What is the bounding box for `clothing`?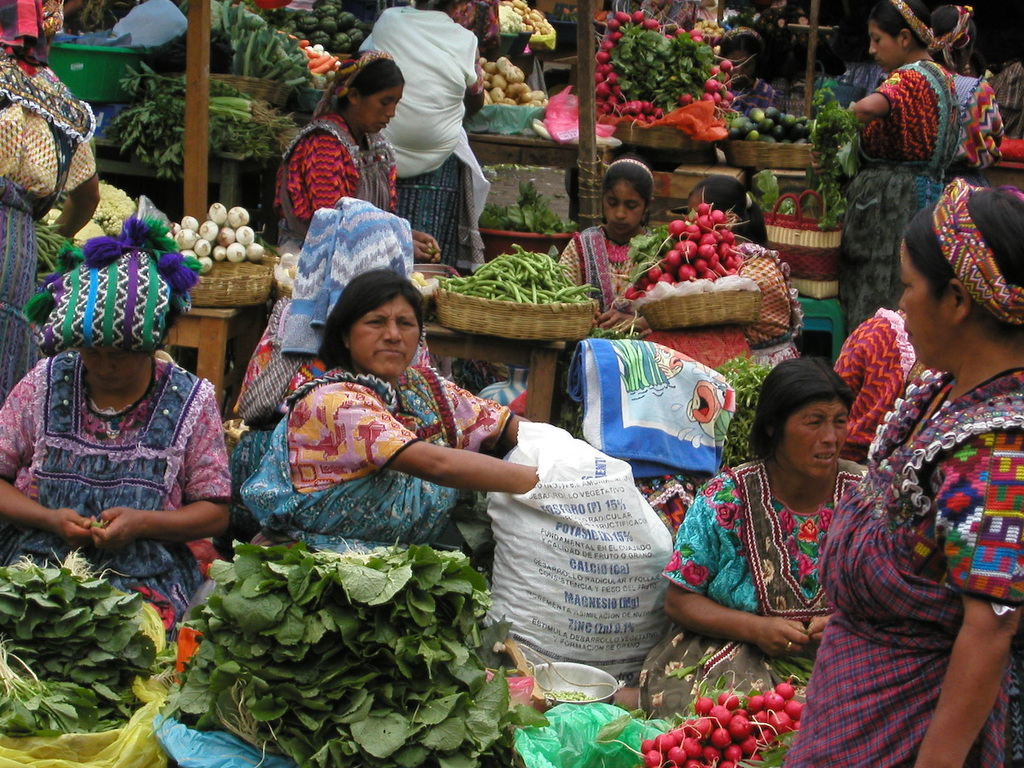
bbox(240, 365, 518, 554).
